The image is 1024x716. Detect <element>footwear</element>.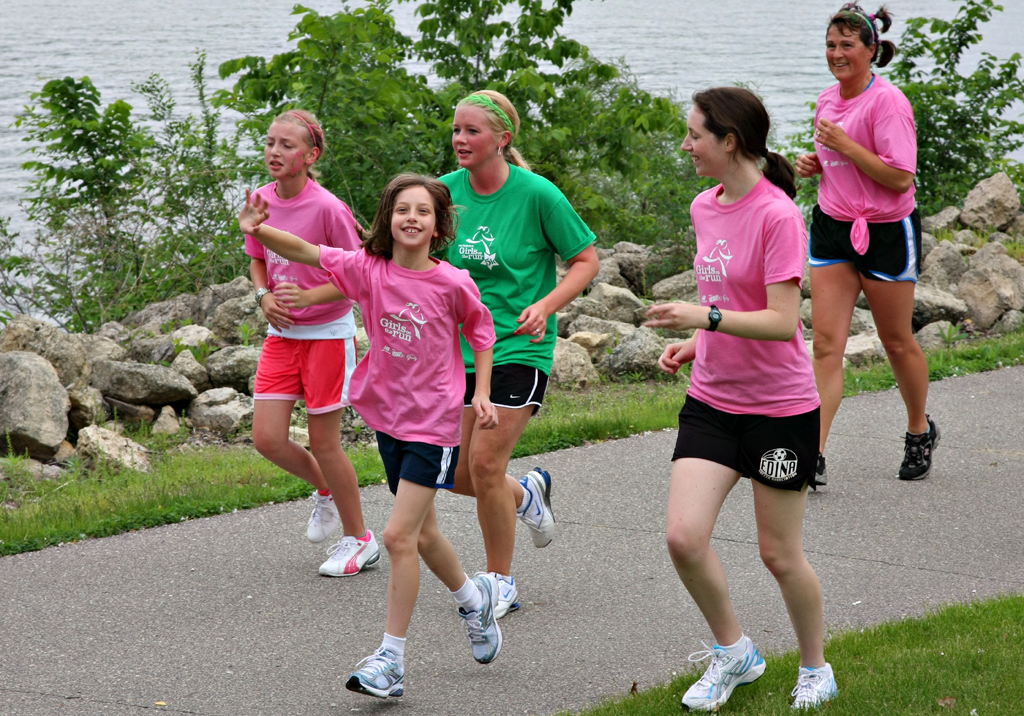
Detection: locate(348, 634, 418, 699).
